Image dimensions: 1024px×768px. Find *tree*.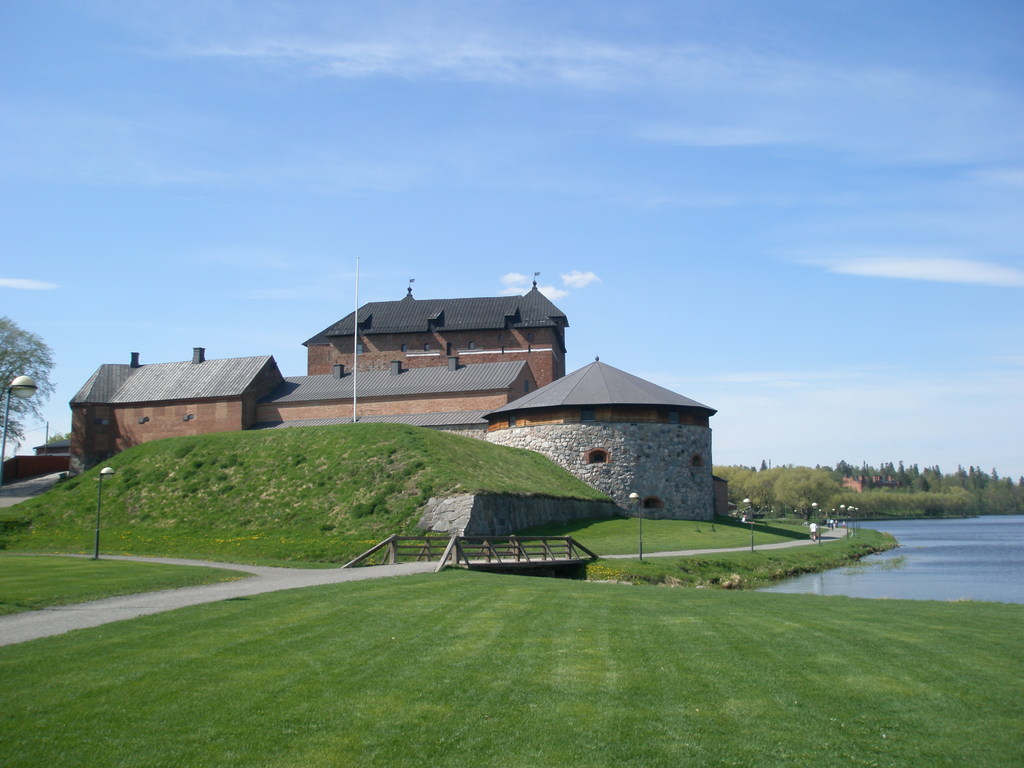
box=[1, 323, 51, 435].
